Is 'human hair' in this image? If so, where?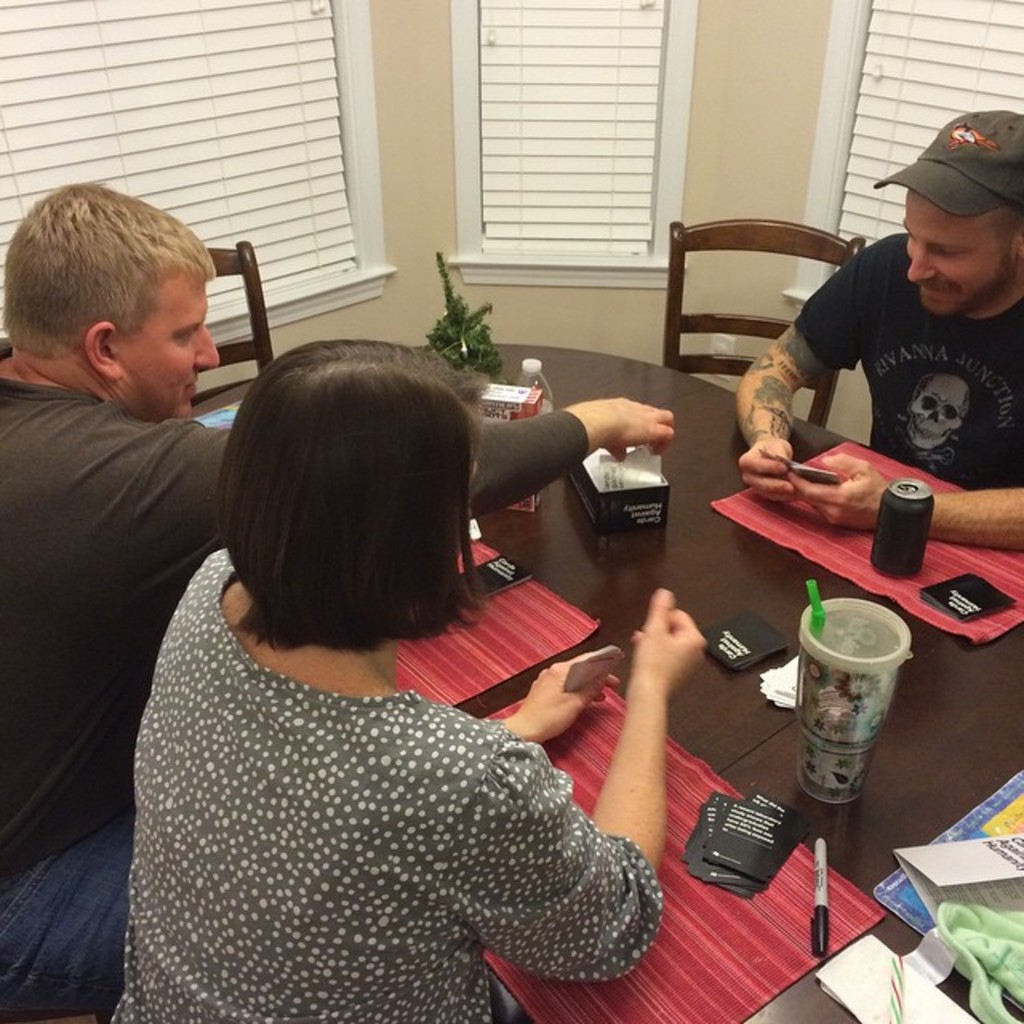
Yes, at left=0, top=174, right=219, bottom=360.
